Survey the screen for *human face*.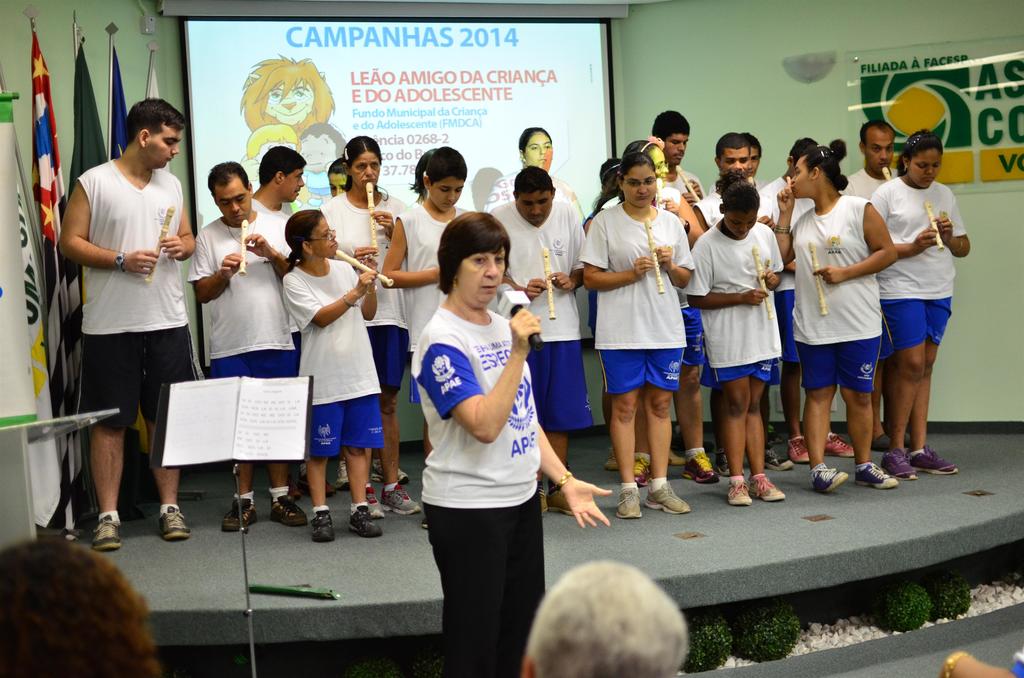
Survey found: crop(517, 196, 553, 226).
